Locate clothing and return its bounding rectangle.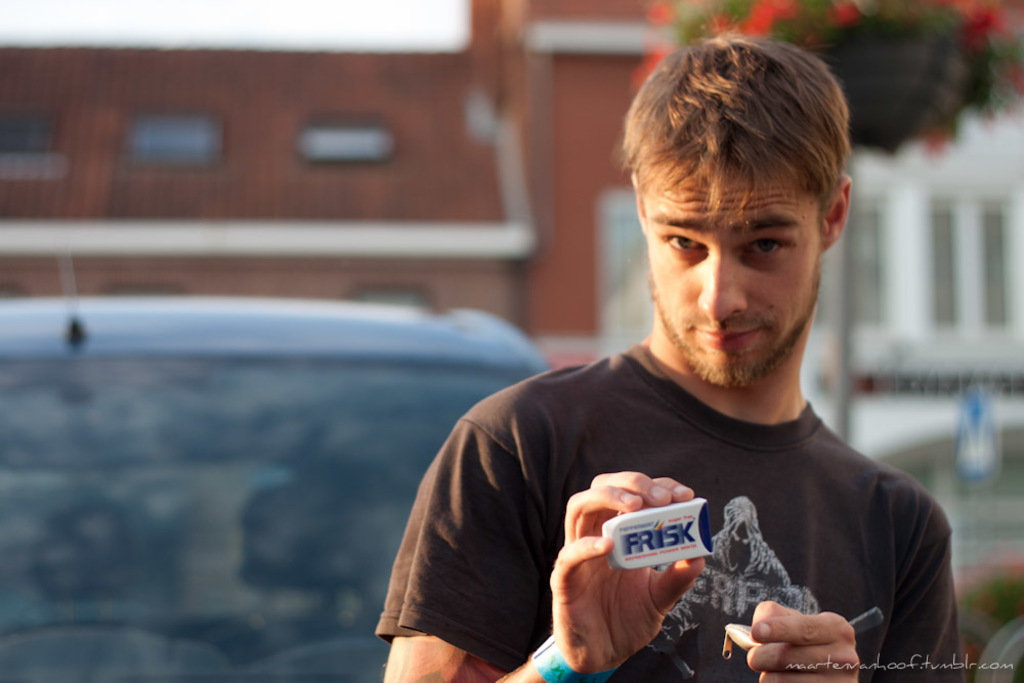
376/341/969/682.
